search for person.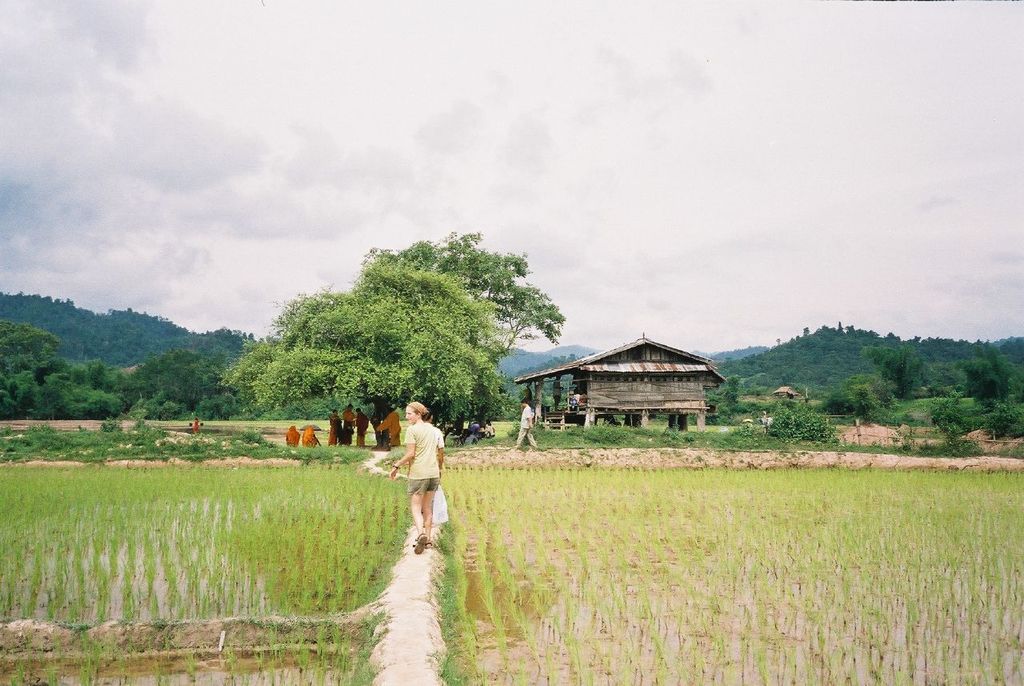
Found at [302,423,322,447].
